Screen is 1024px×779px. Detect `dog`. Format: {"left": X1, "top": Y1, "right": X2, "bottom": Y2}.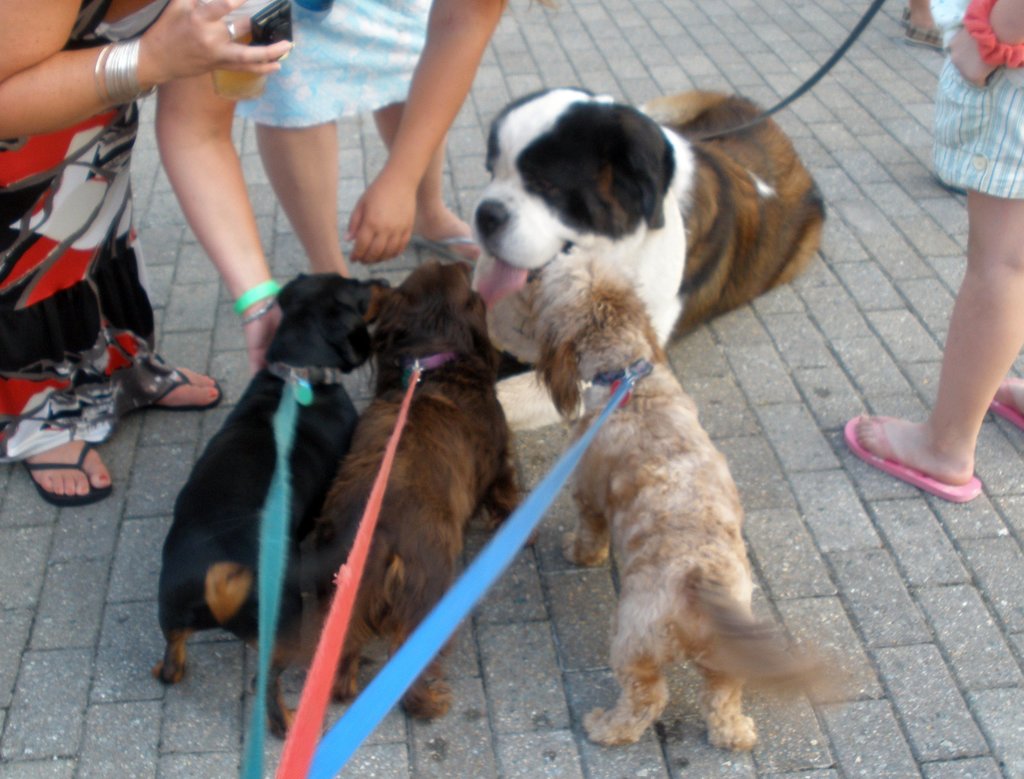
{"left": 301, "top": 258, "right": 529, "bottom": 723}.
